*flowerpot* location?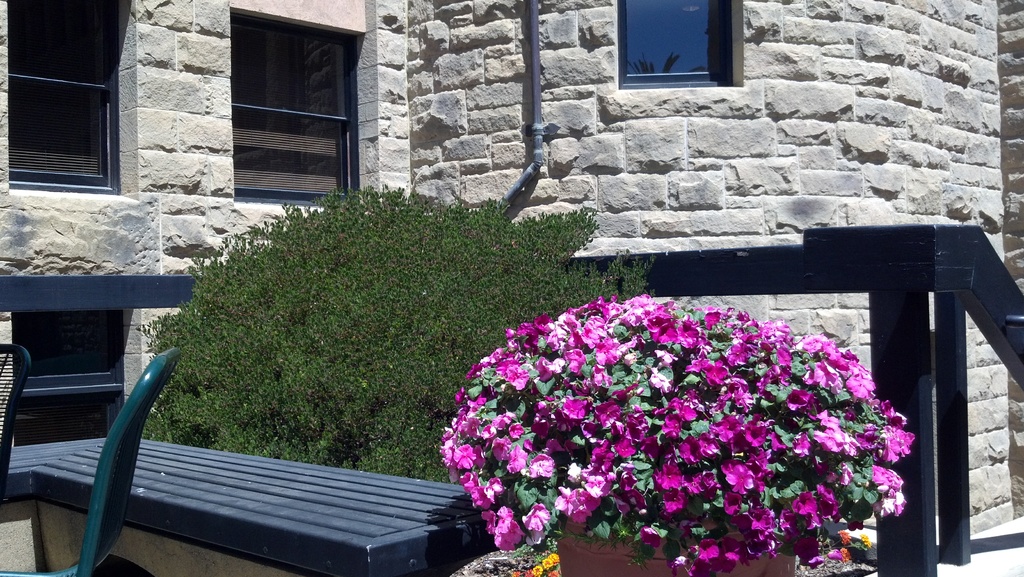
558,514,796,576
